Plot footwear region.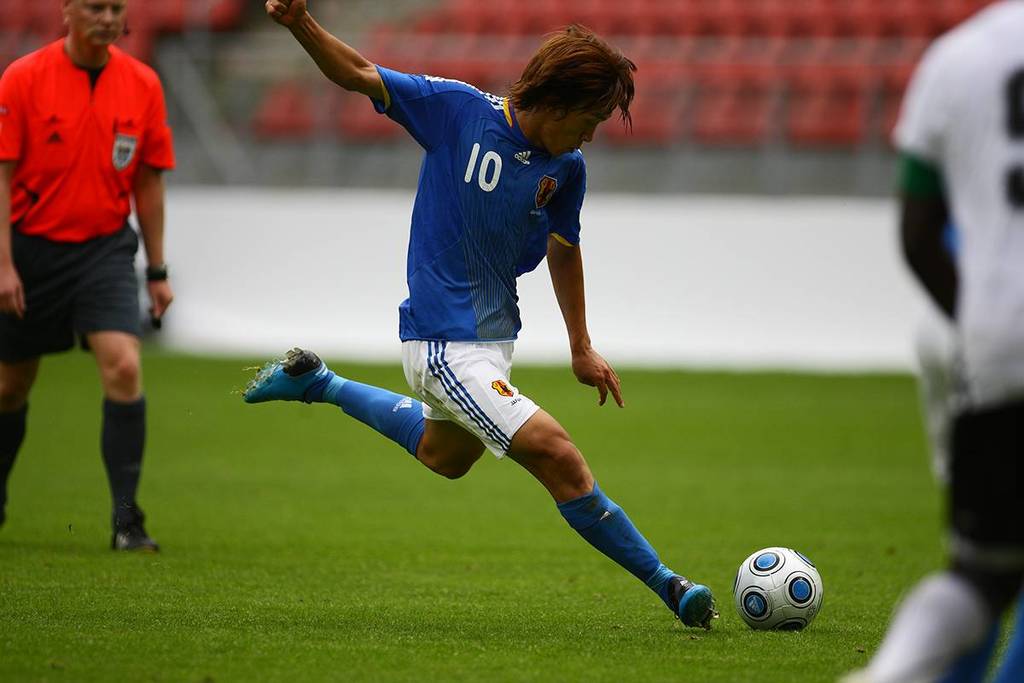
Plotted at bbox=[239, 345, 328, 406].
